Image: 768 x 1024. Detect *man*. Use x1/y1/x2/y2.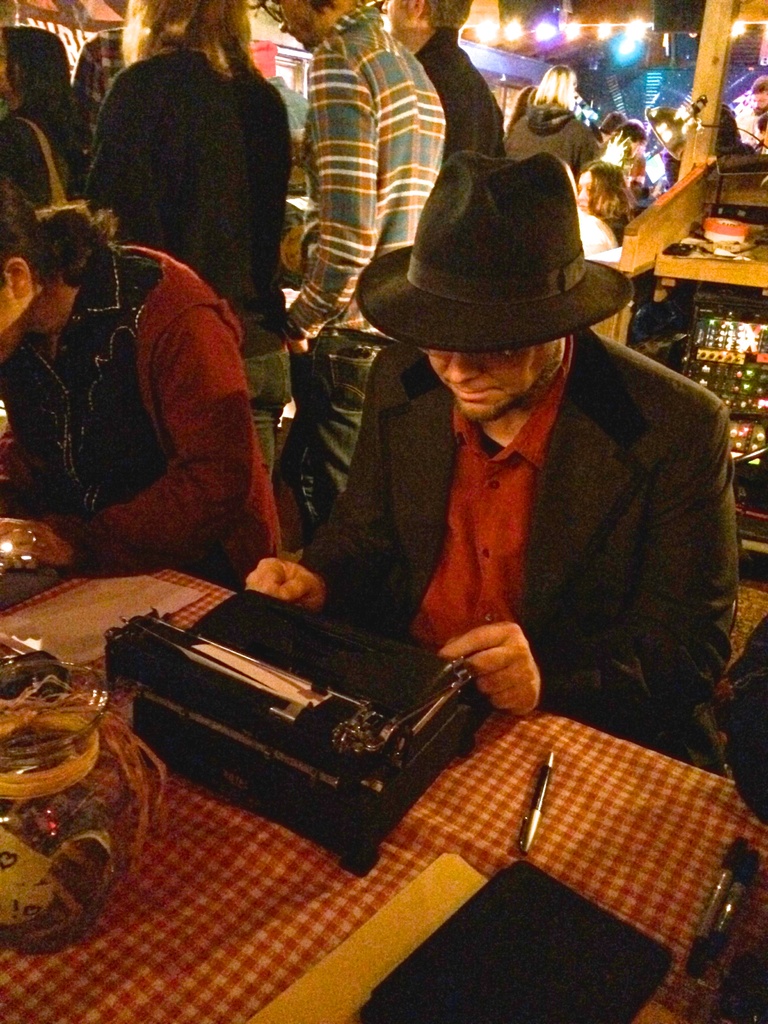
379/0/505/178.
